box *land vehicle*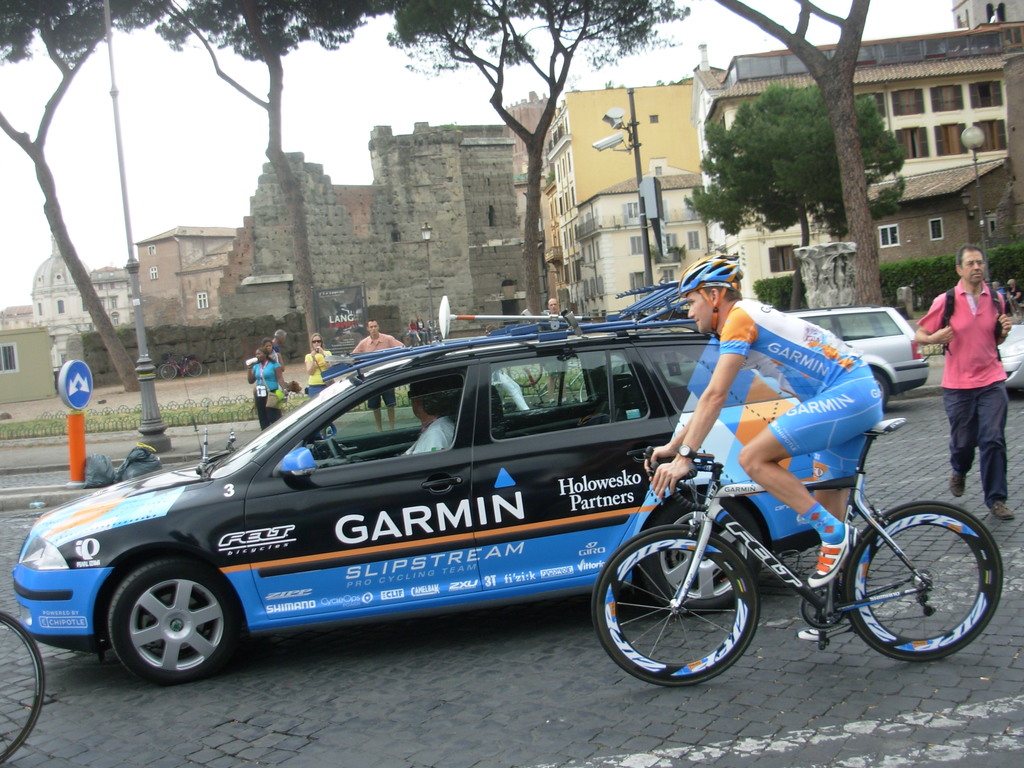
left=792, top=300, right=924, bottom=417
